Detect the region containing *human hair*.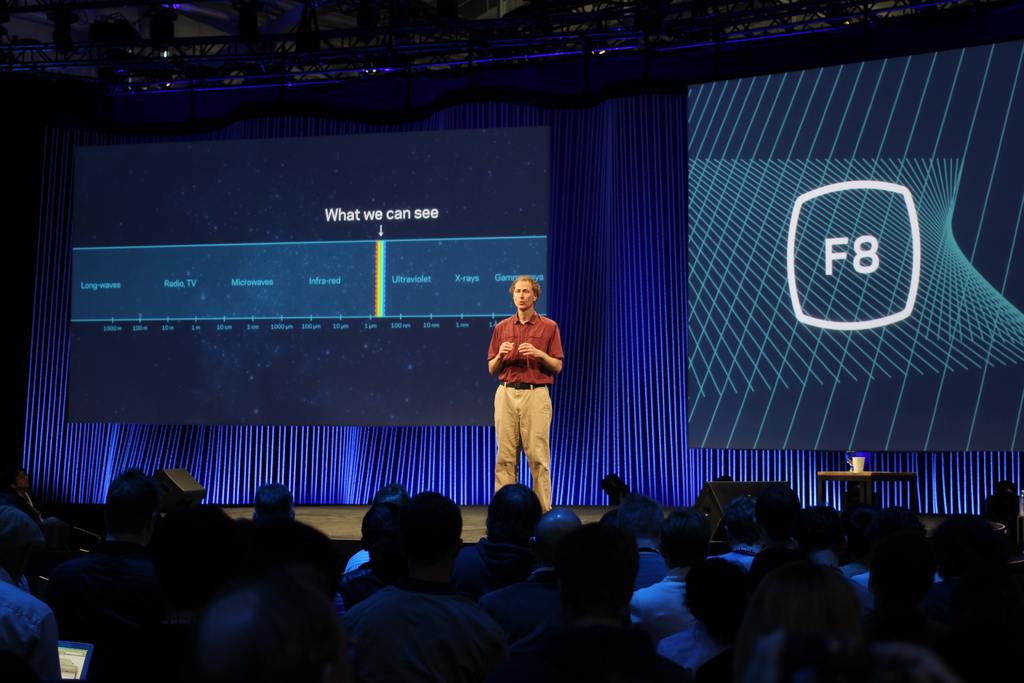
select_region(509, 276, 540, 290).
